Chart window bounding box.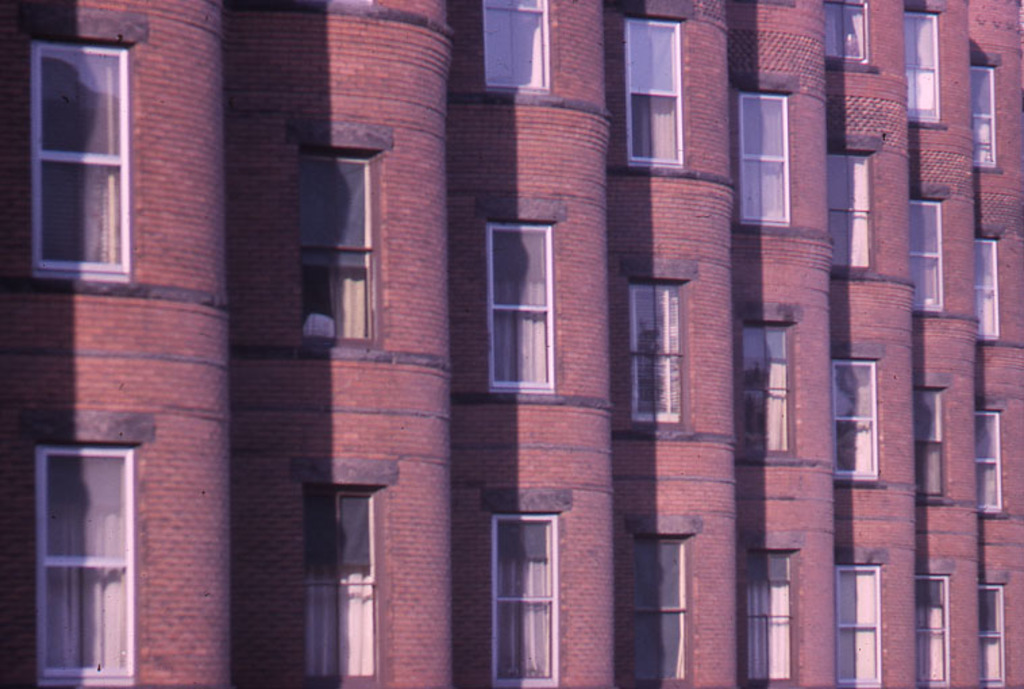
Charted: BBox(973, 235, 1000, 340).
